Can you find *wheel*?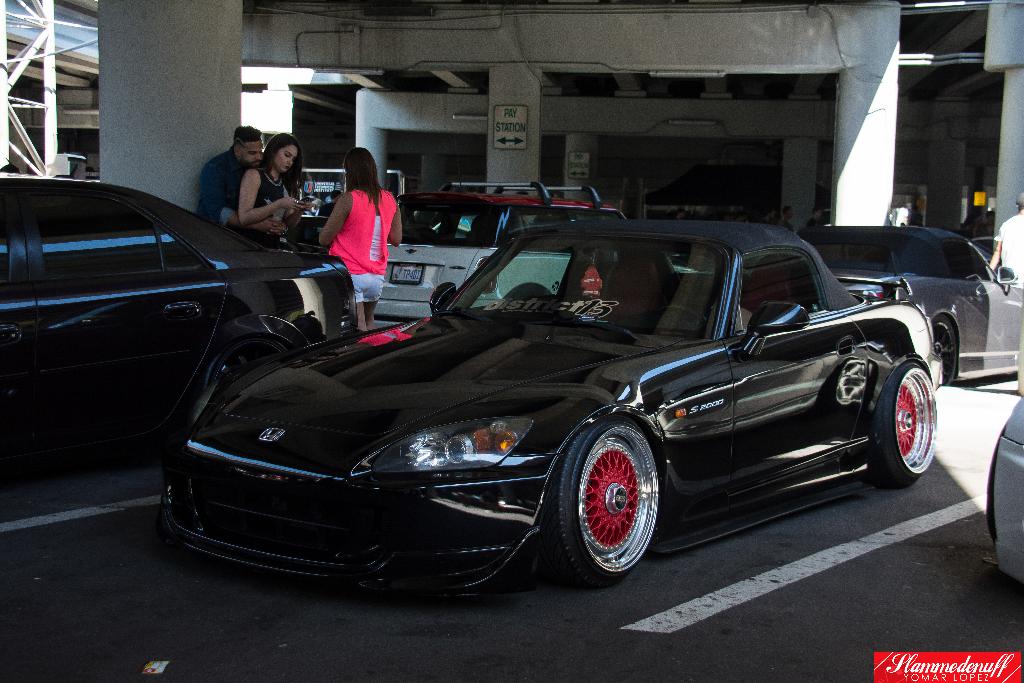
Yes, bounding box: {"x1": 932, "y1": 311, "x2": 957, "y2": 386}.
